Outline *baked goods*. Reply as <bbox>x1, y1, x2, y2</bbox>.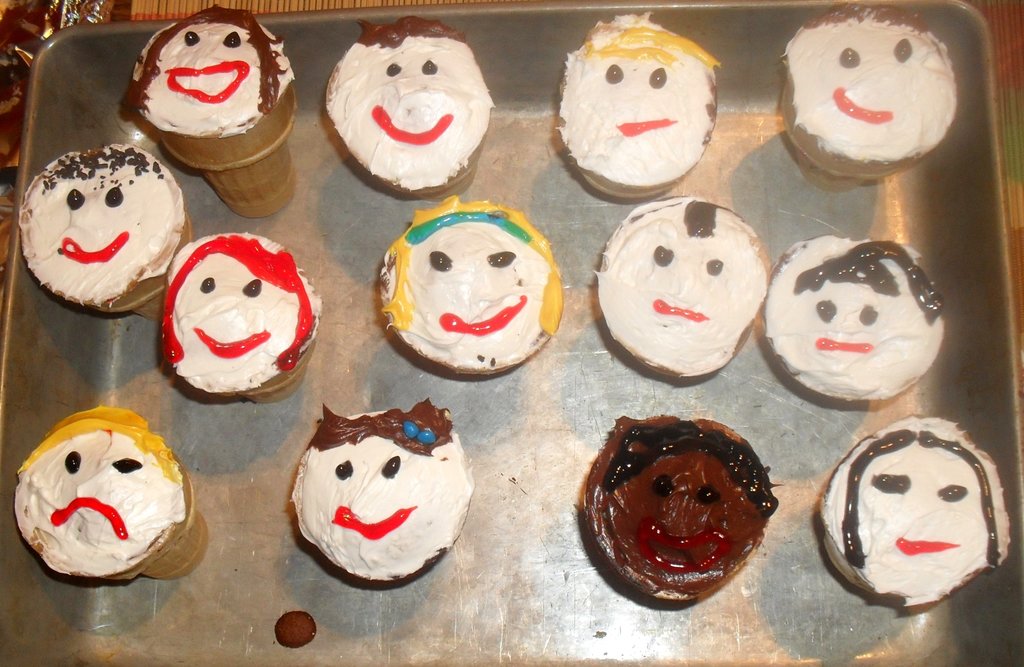
<bbox>575, 413, 780, 605</bbox>.
